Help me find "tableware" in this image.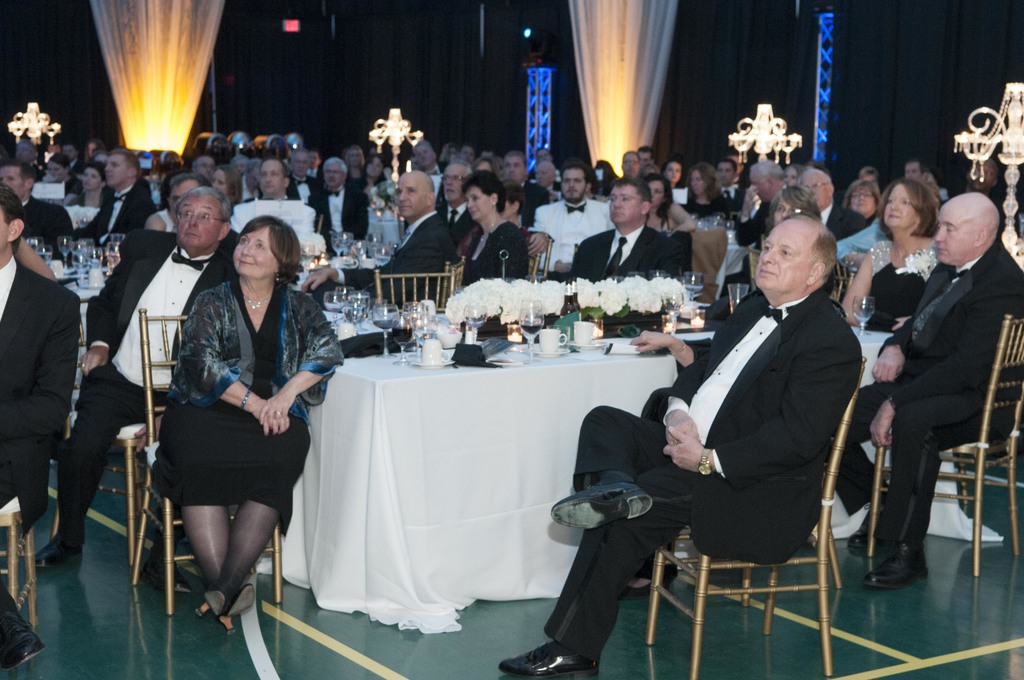
Found it: box(452, 286, 468, 296).
